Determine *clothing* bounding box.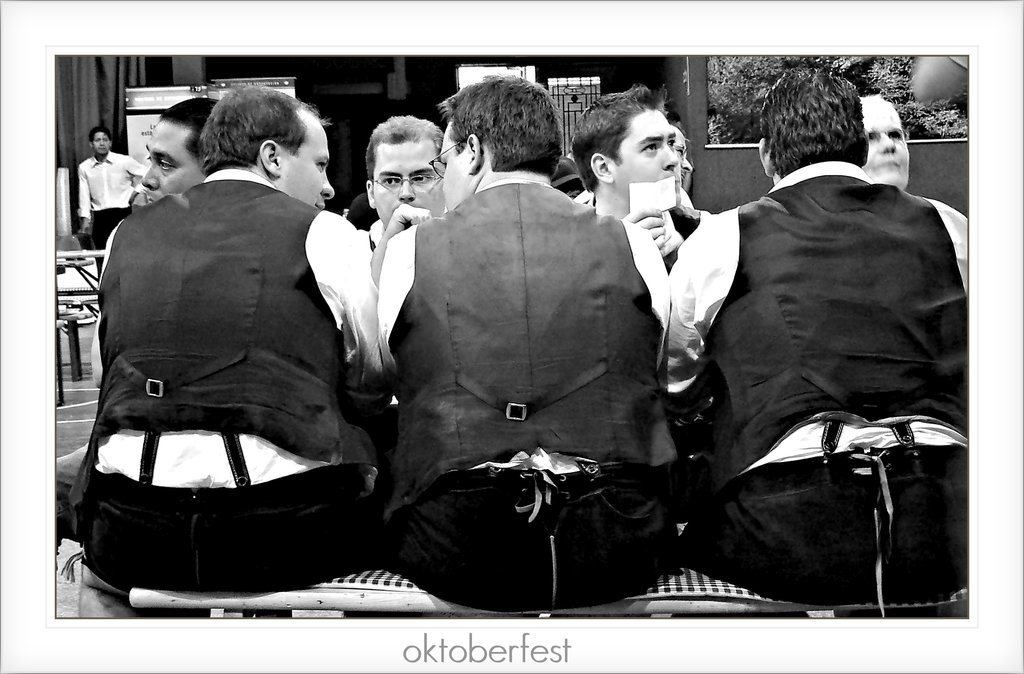
Determined: (664, 183, 978, 615).
